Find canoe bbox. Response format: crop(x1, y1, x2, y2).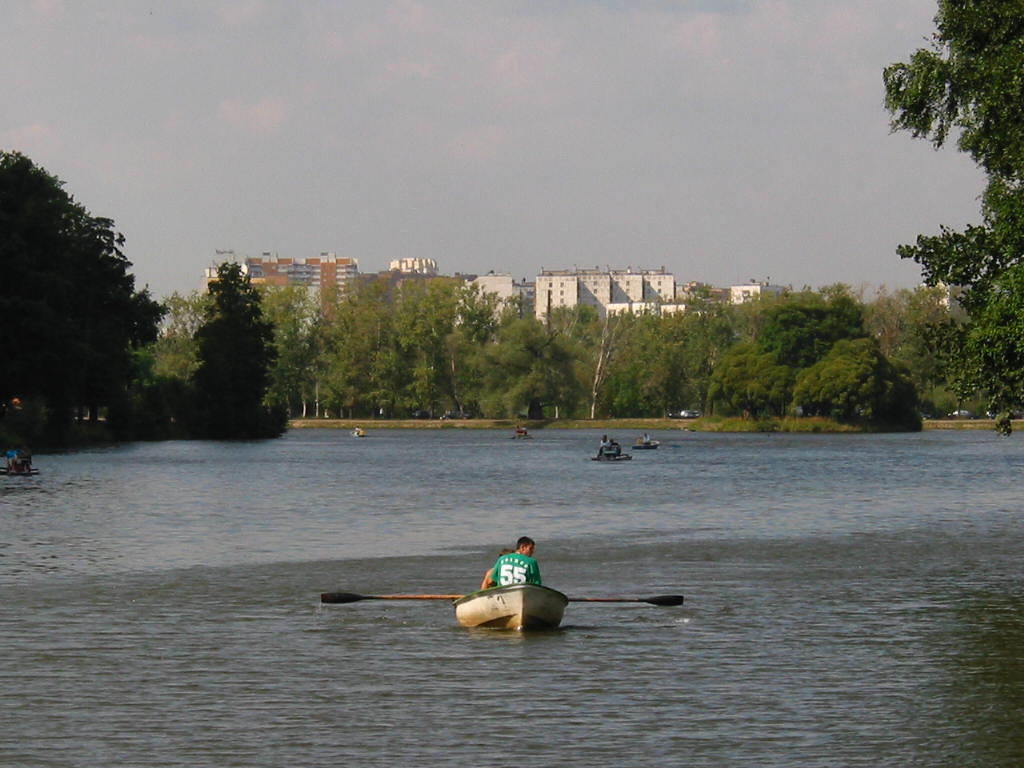
crop(454, 584, 568, 633).
